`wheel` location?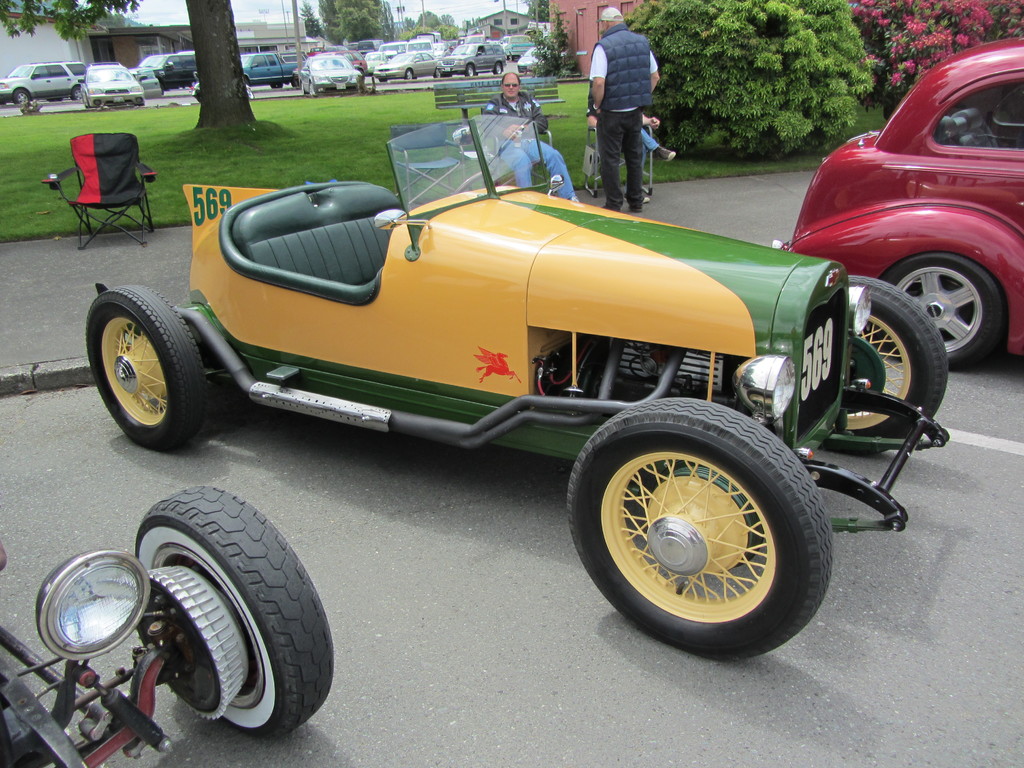
pyautogui.locateOnScreen(300, 81, 304, 93)
